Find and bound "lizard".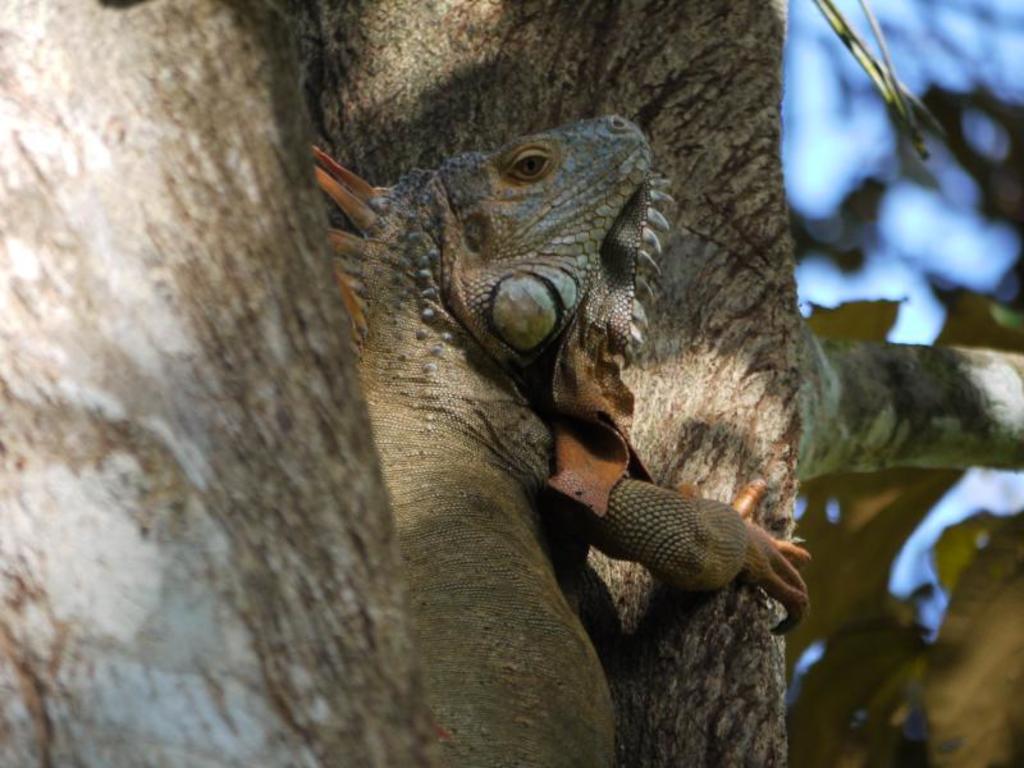
Bound: <region>307, 108, 808, 763</region>.
